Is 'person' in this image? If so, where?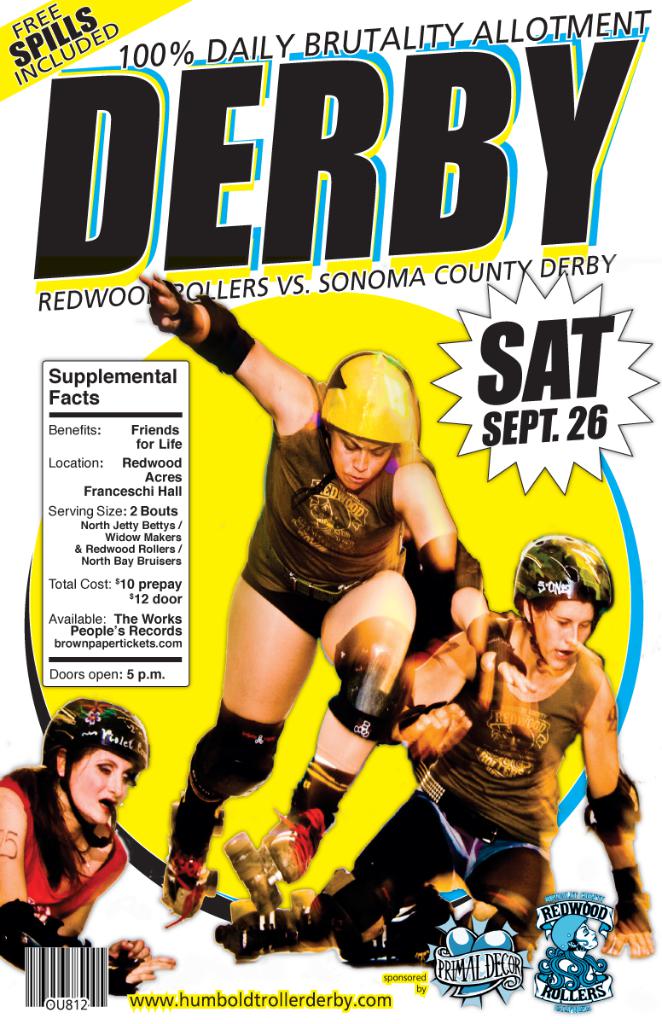
Yes, at region(134, 271, 493, 918).
